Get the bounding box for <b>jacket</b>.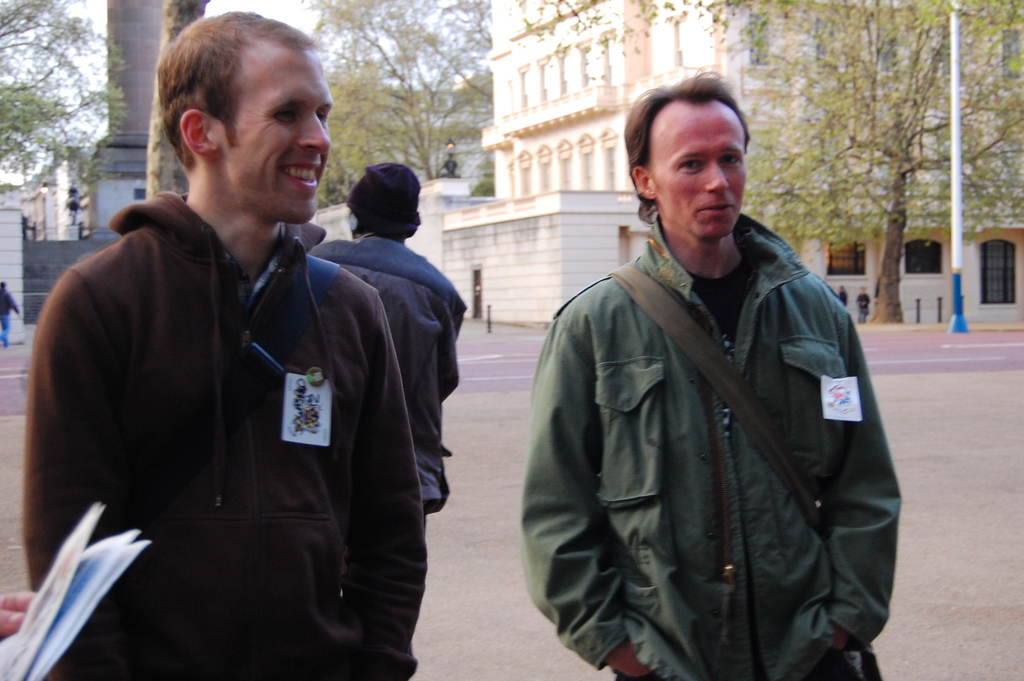
(305, 238, 466, 516).
